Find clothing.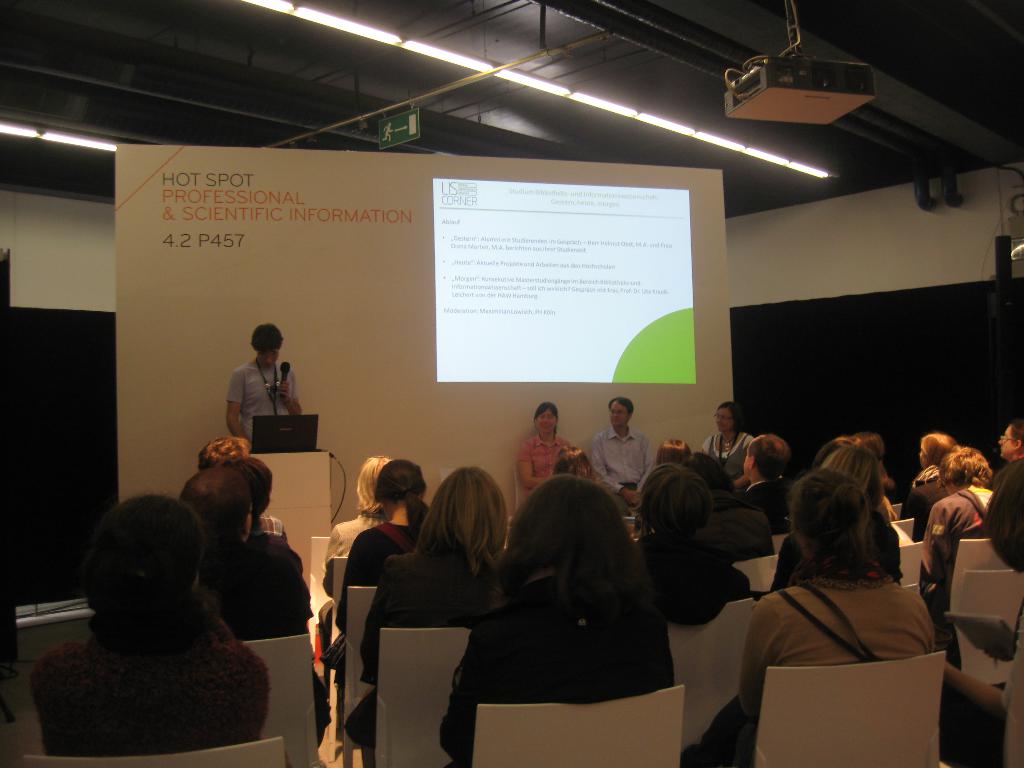
[688, 577, 934, 767].
